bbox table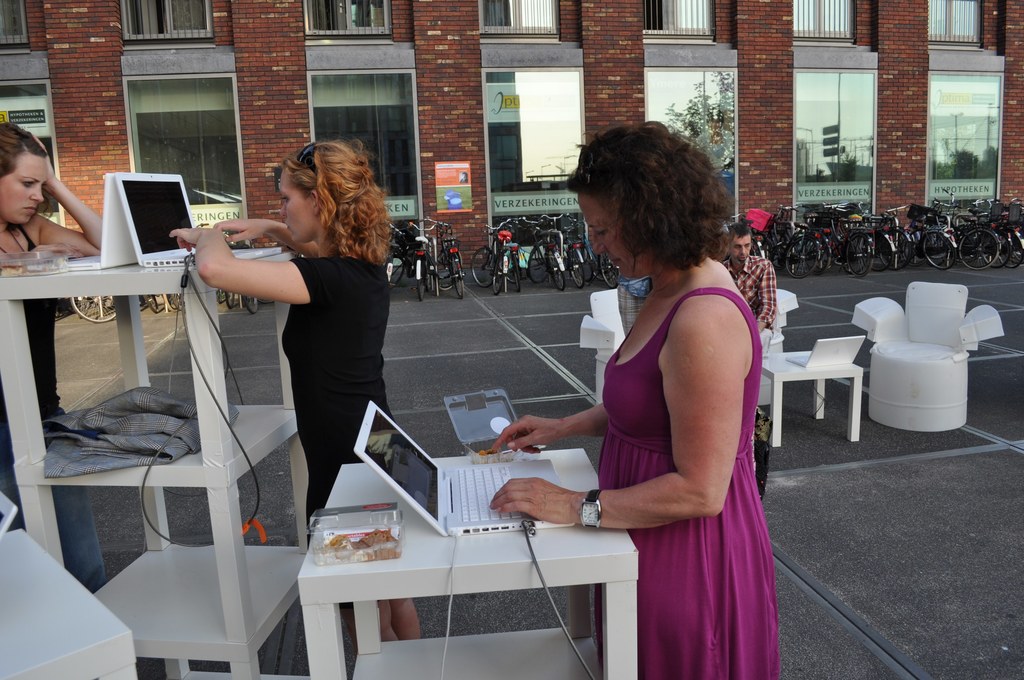
(312,410,627,670)
